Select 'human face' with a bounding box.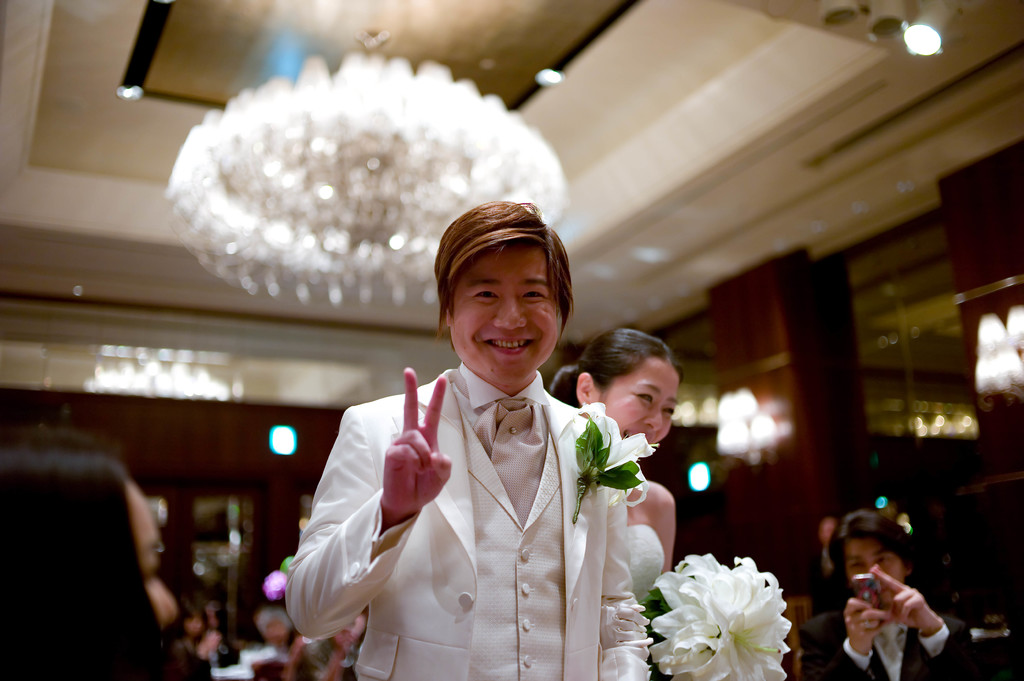
bbox=[596, 352, 679, 452].
